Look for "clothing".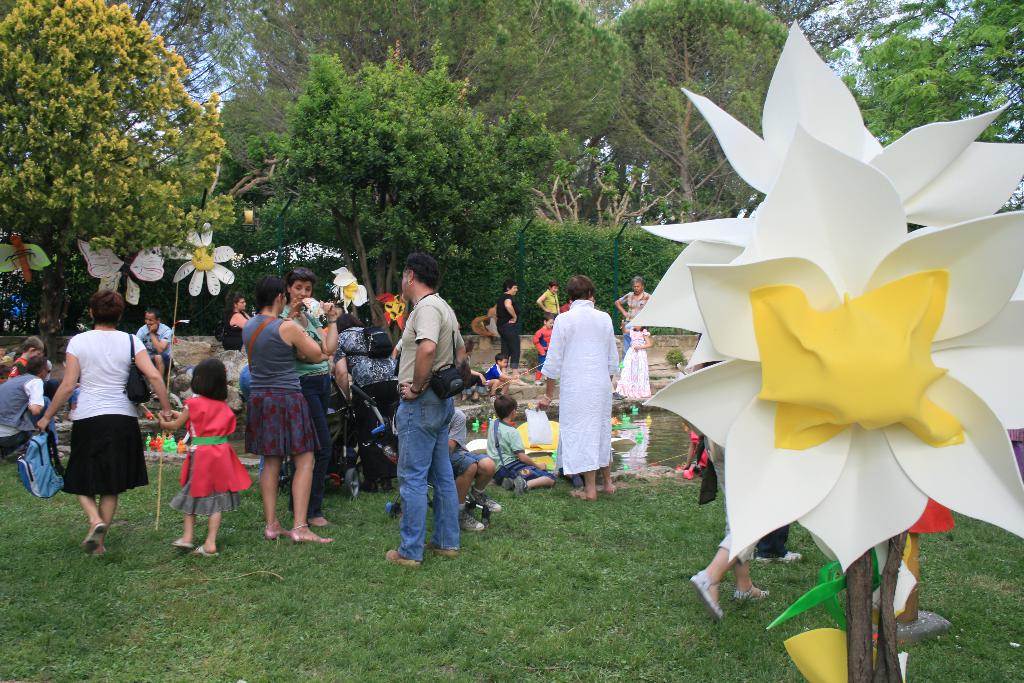
Found: l=278, t=307, r=339, b=520.
